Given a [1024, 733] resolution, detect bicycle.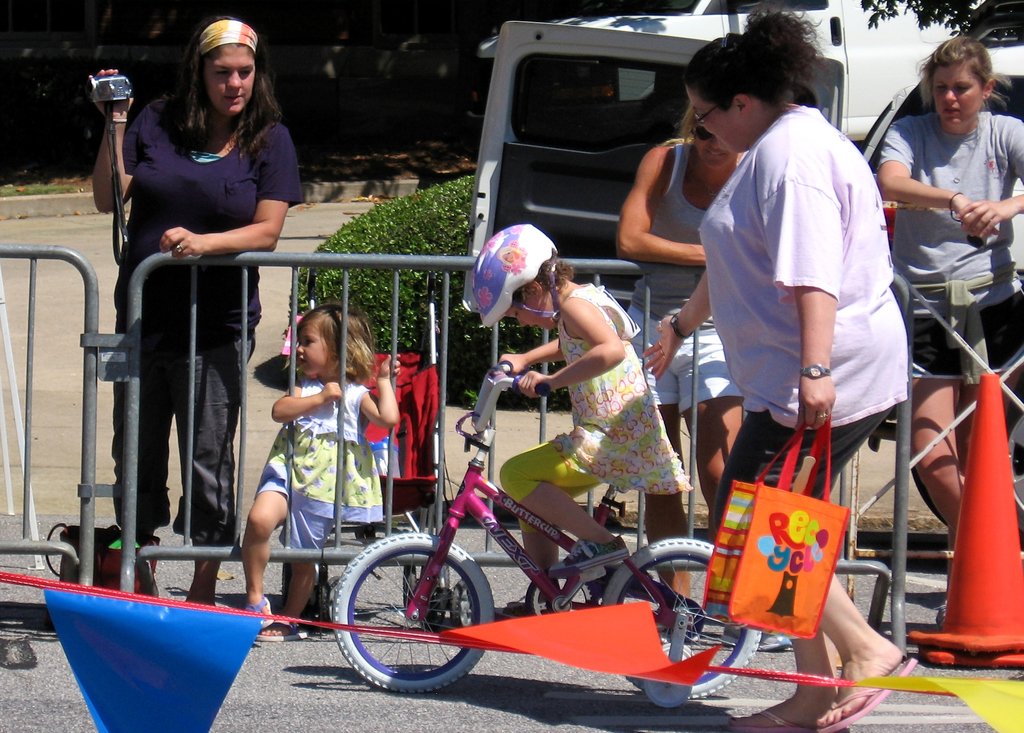
bbox=[325, 360, 760, 707].
